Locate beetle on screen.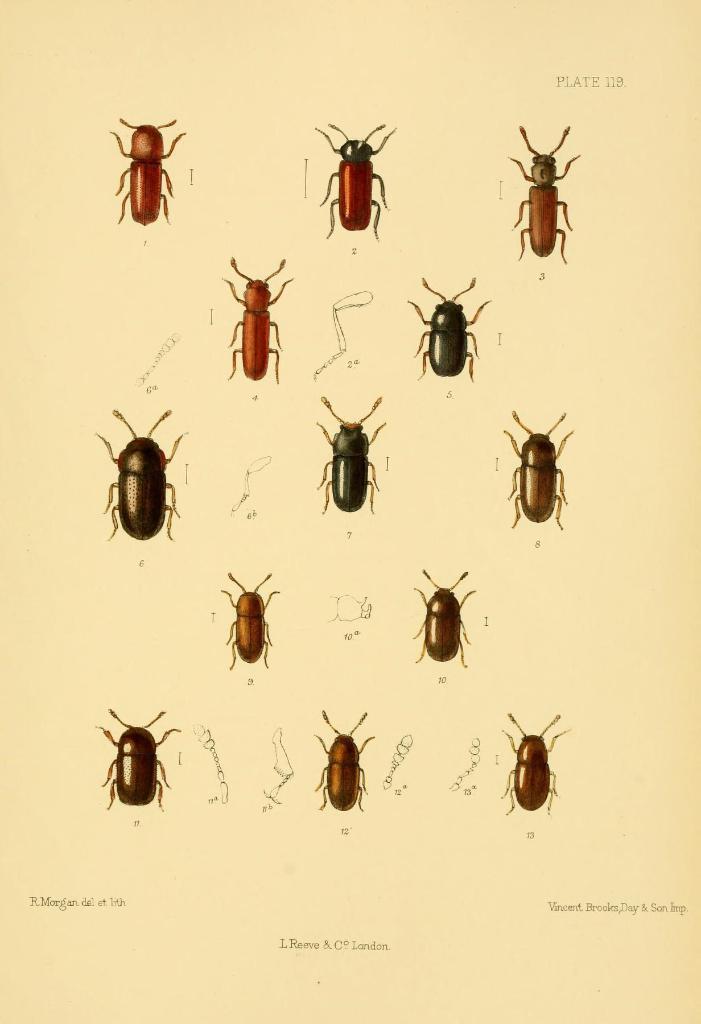
On screen at select_region(507, 120, 586, 264).
